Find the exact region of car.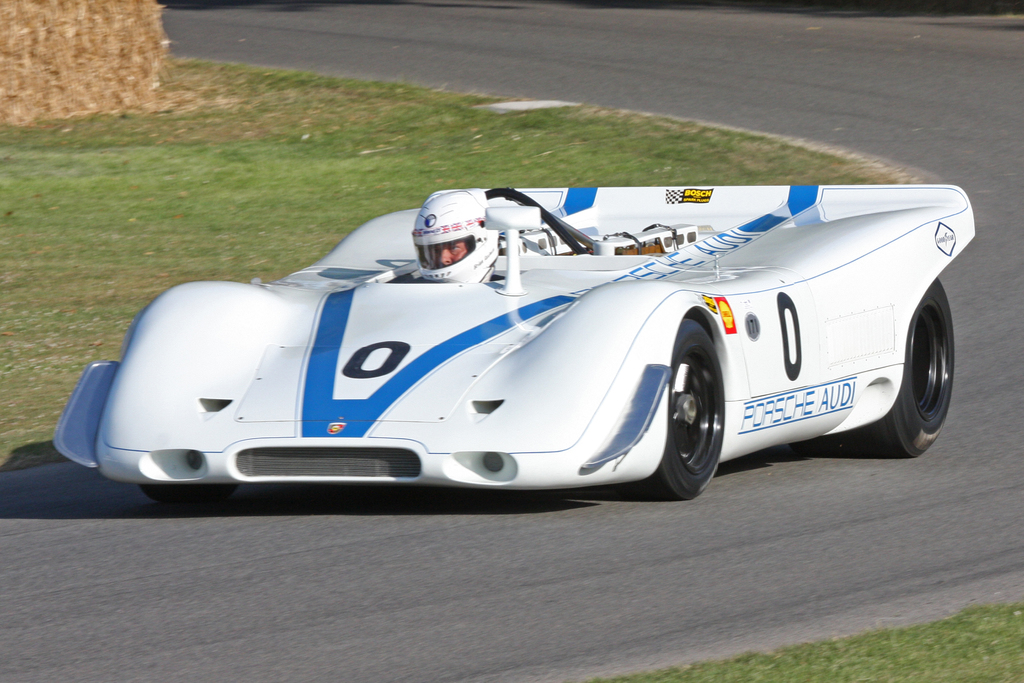
Exact region: [x1=54, y1=184, x2=979, y2=502].
